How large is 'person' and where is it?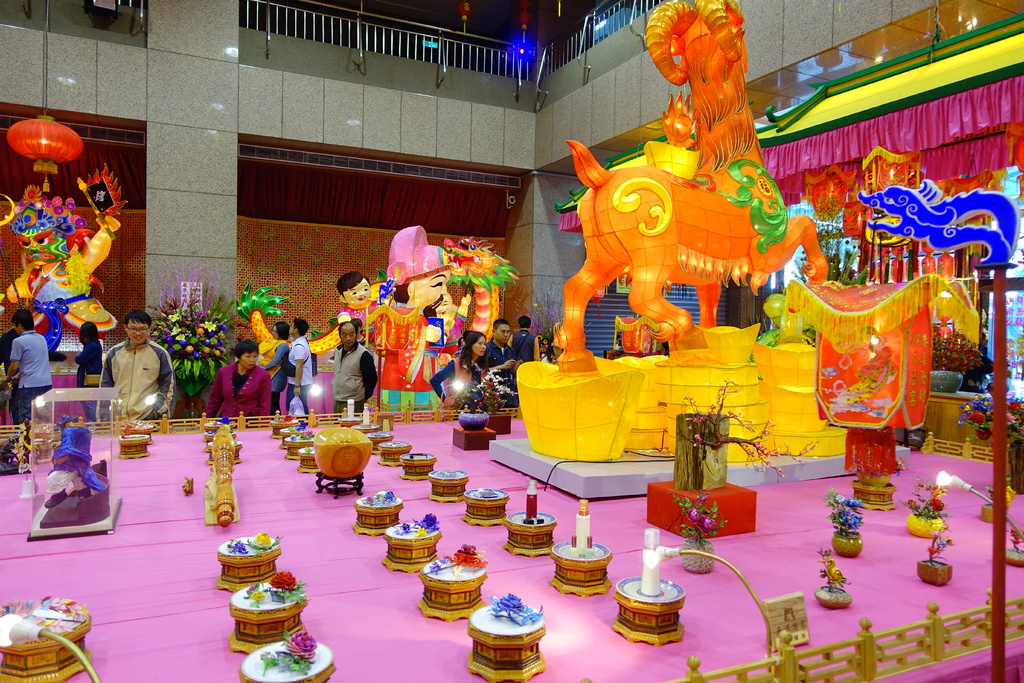
Bounding box: [left=89, top=311, right=170, bottom=420].
